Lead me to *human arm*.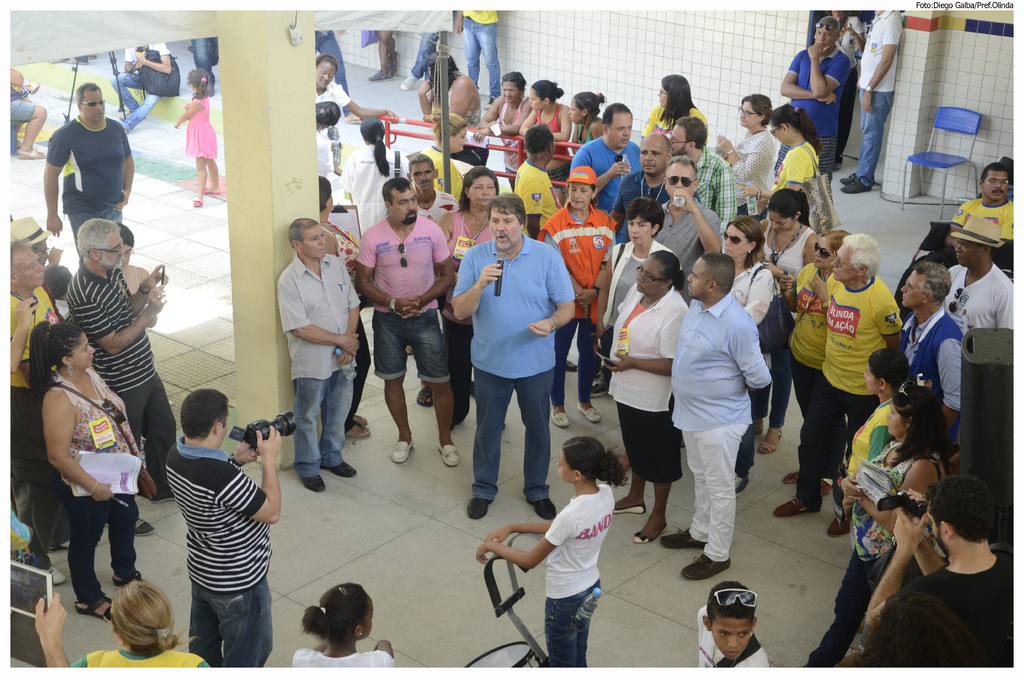
Lead to [x1=0, y1=290, x2=42, y2=375].
